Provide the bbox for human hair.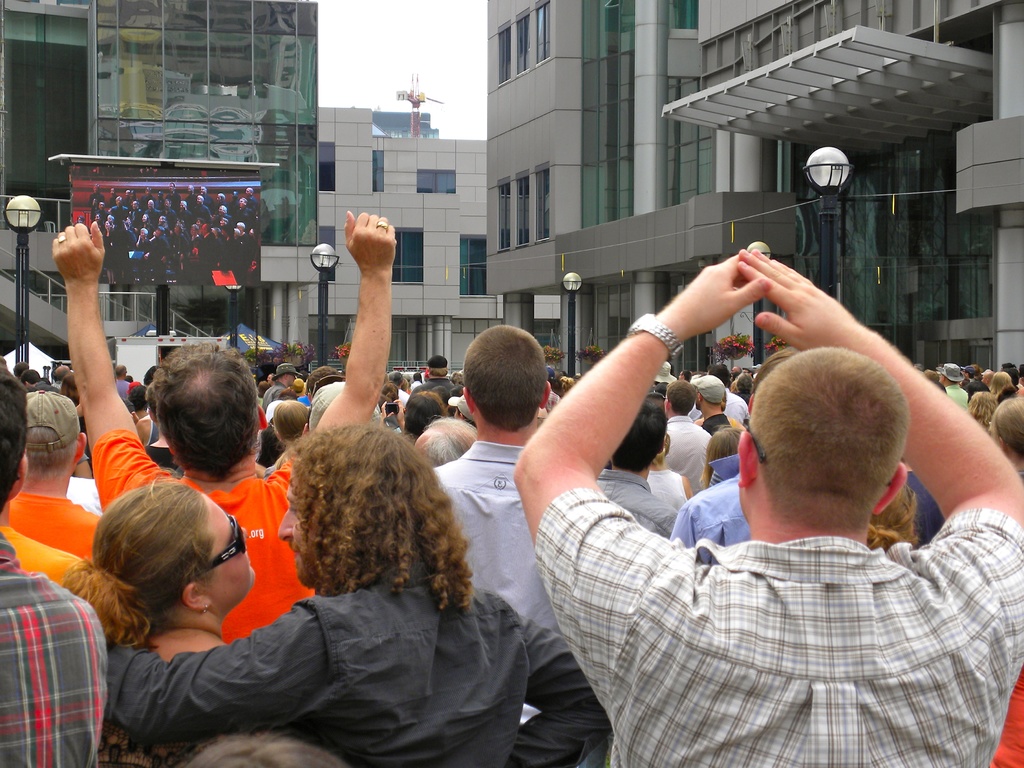
876/483/914/548.
